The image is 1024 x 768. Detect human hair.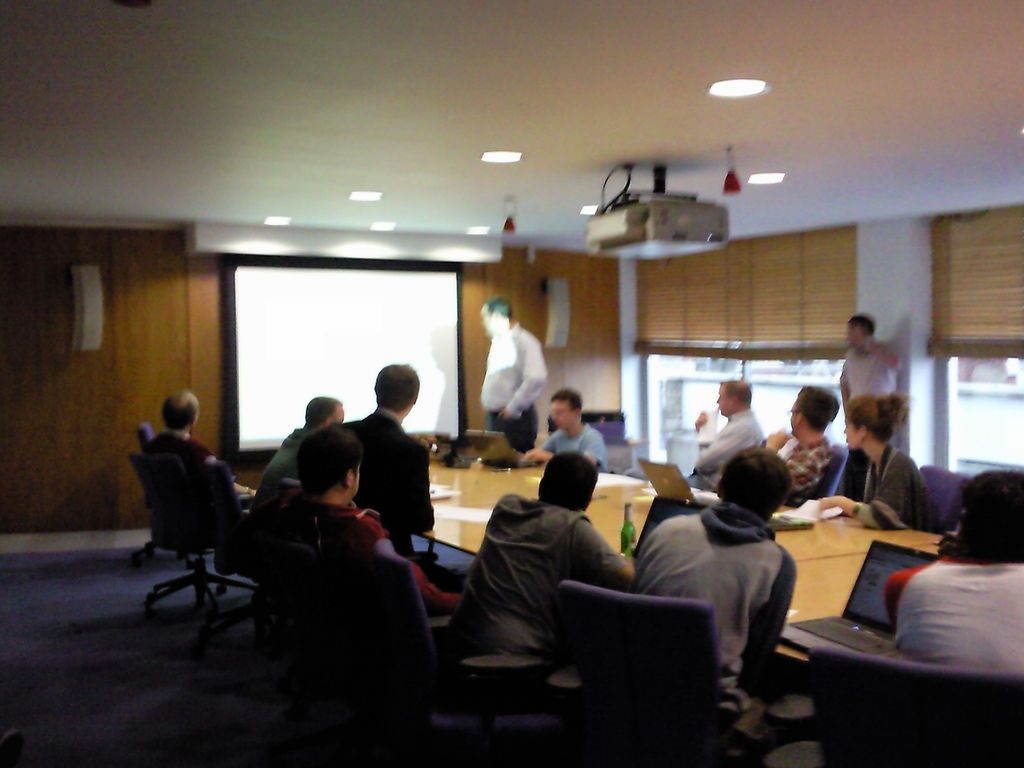
Detection: 302:396:344:431.
